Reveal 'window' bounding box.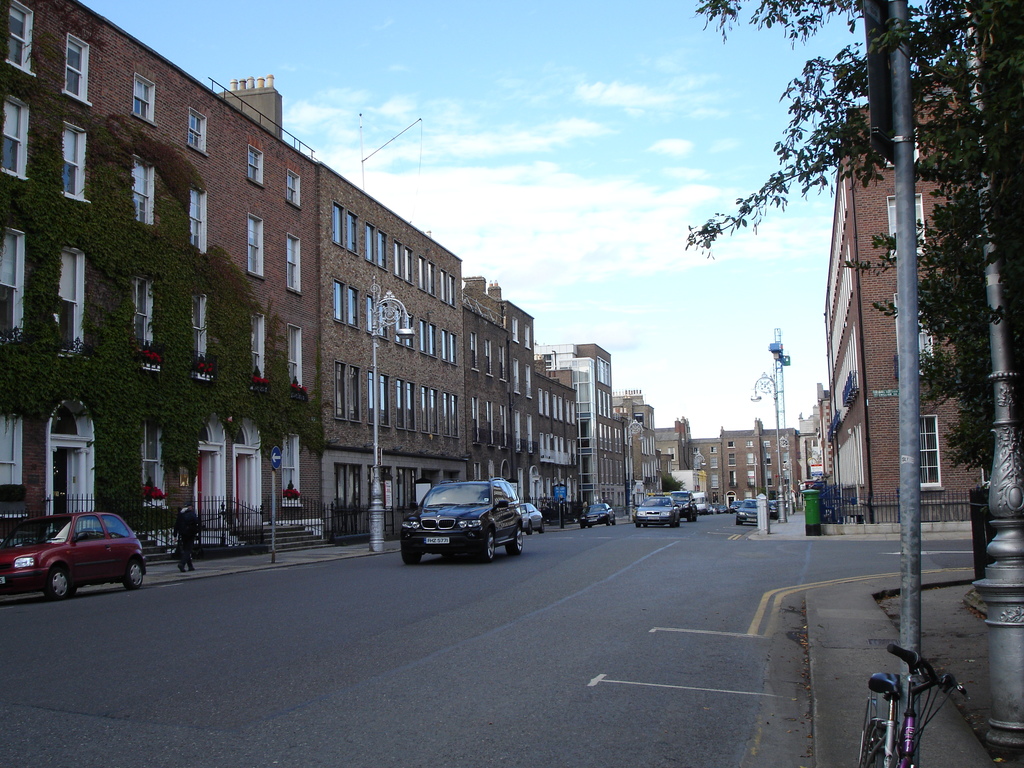
Revealed: <bbox>888, 196, 929, 258</bbox>.
